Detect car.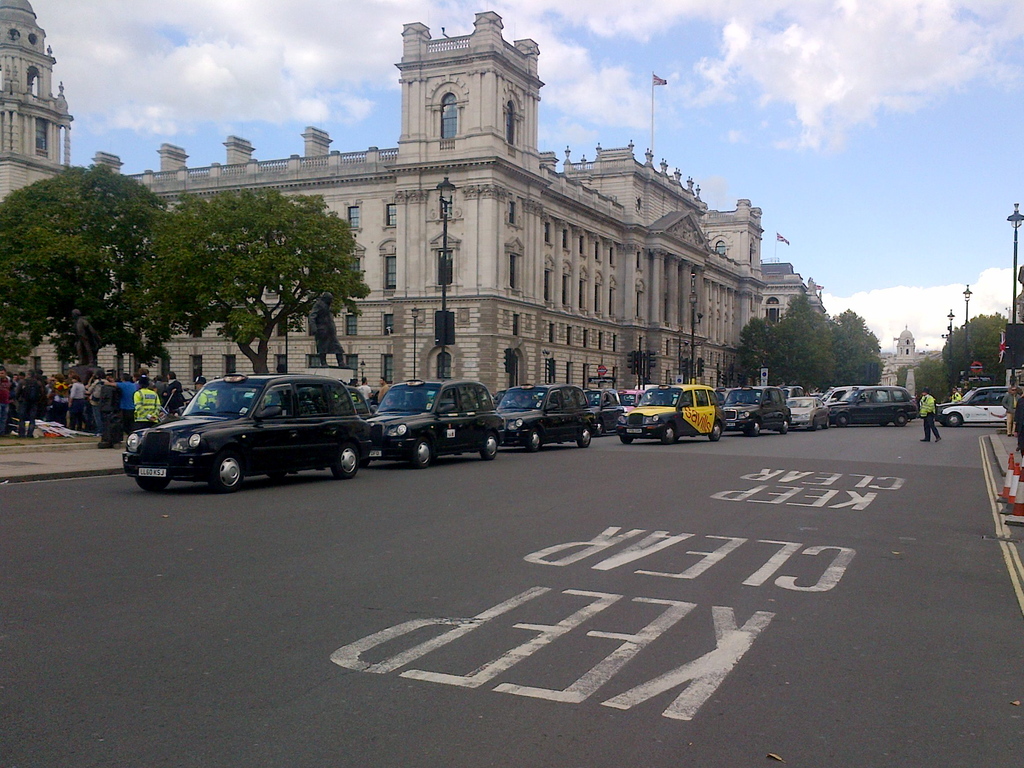
Detected at {"x1": 828, "y1": 378, "x2": 857, "y2": 404}.
